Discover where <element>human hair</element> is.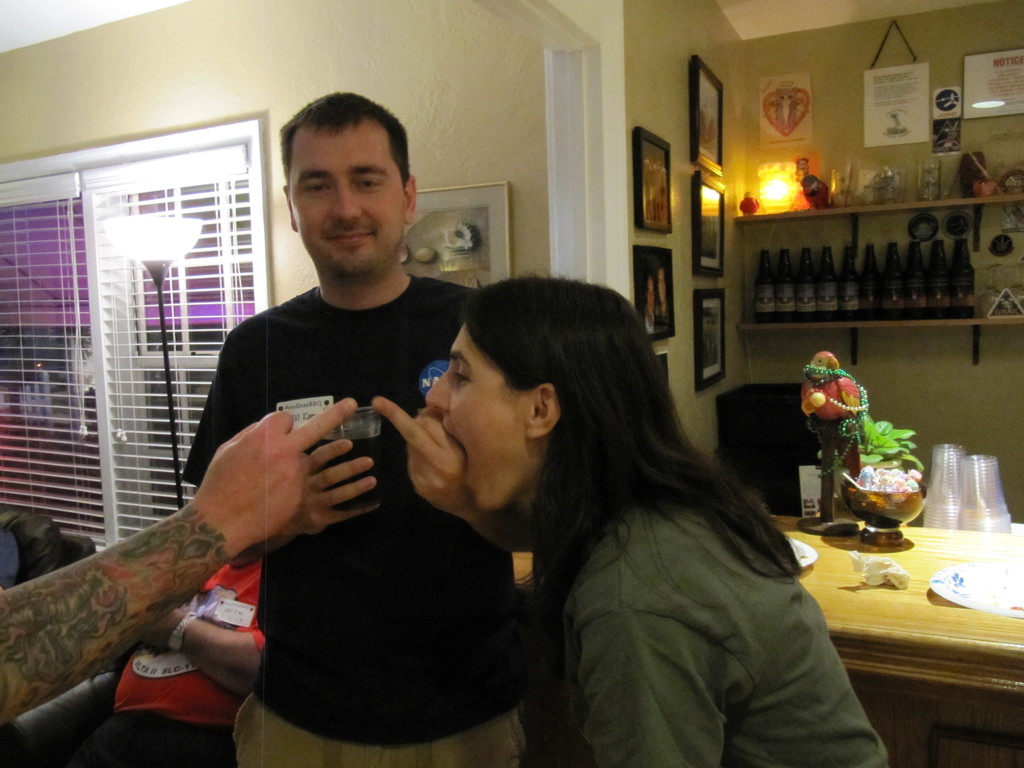
Discovered at crop(274, 85, 406, 178).
